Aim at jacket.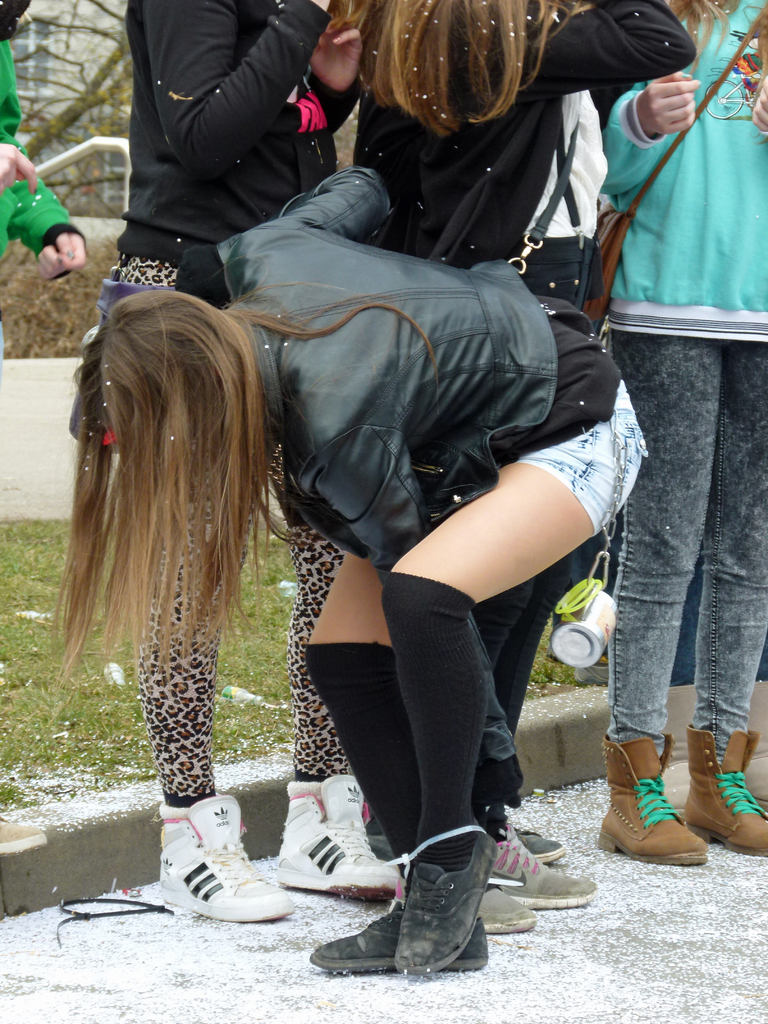
Aimed at [x1=362, y1=0, x2=689, y2=266].
